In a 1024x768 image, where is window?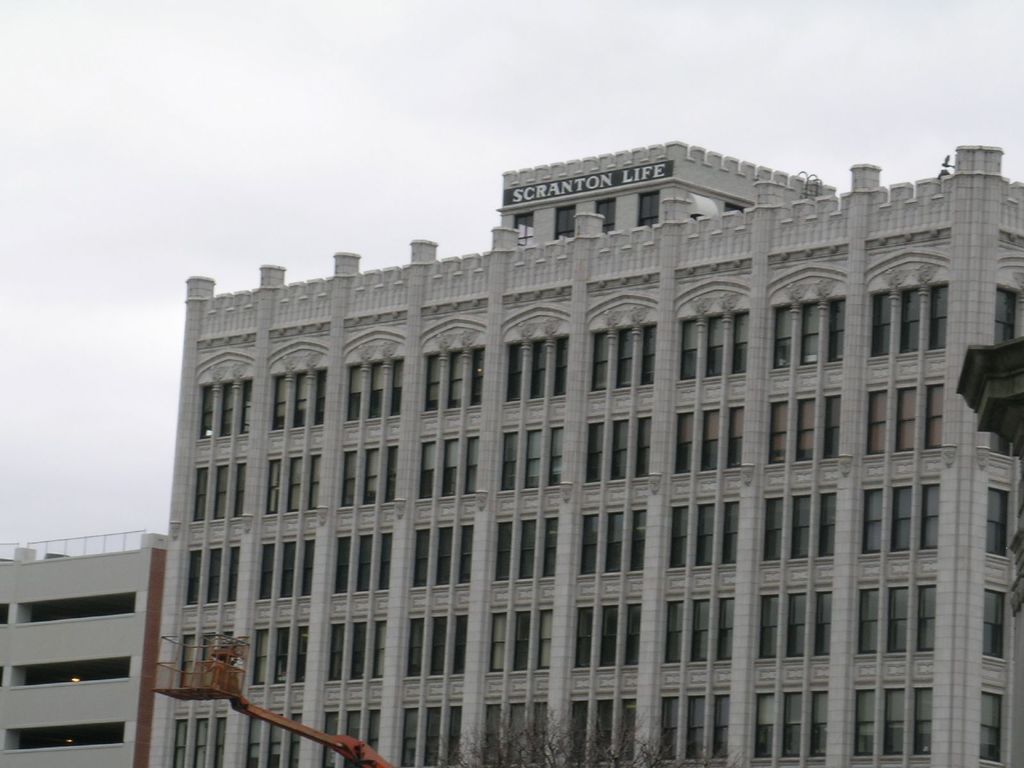
Rect(340, 444, 396, 511).
